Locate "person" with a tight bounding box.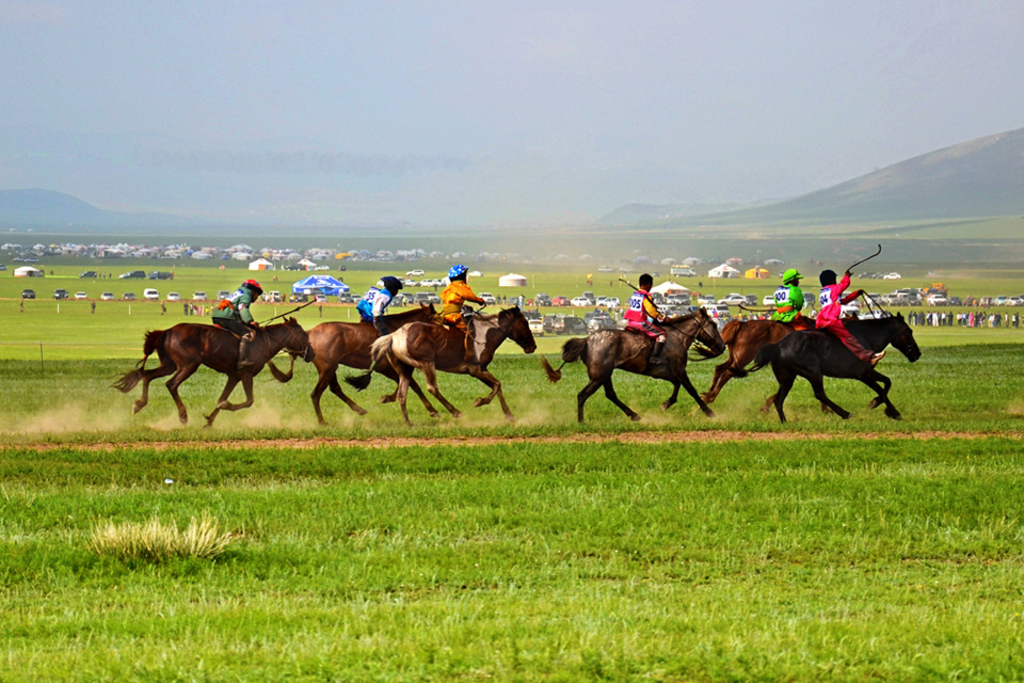
{"left": 777, "top": 264, "right": 813, "bottom": 332}.
